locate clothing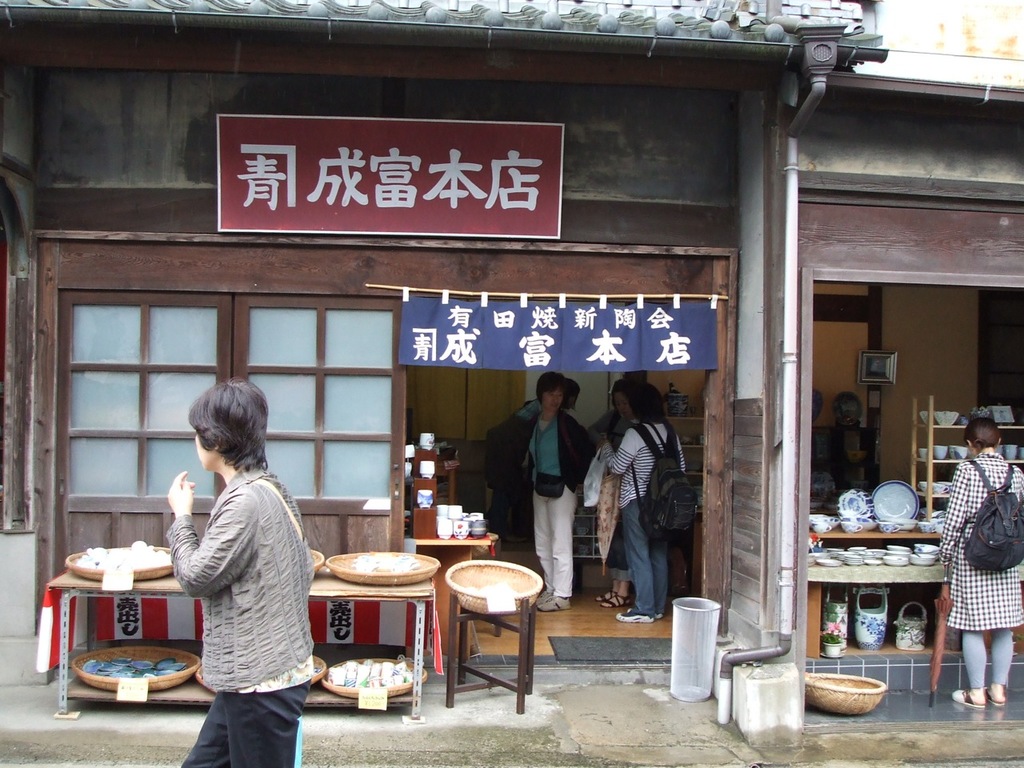
(600,421,686,614)
